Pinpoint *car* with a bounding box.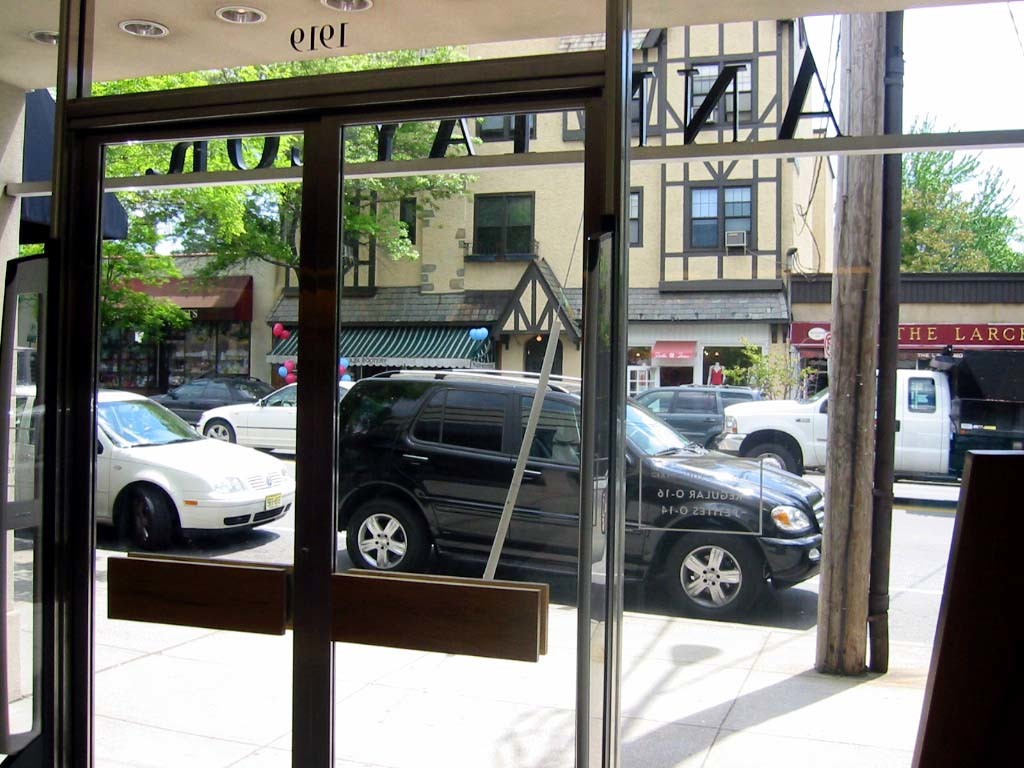
[637,381,762,451].
